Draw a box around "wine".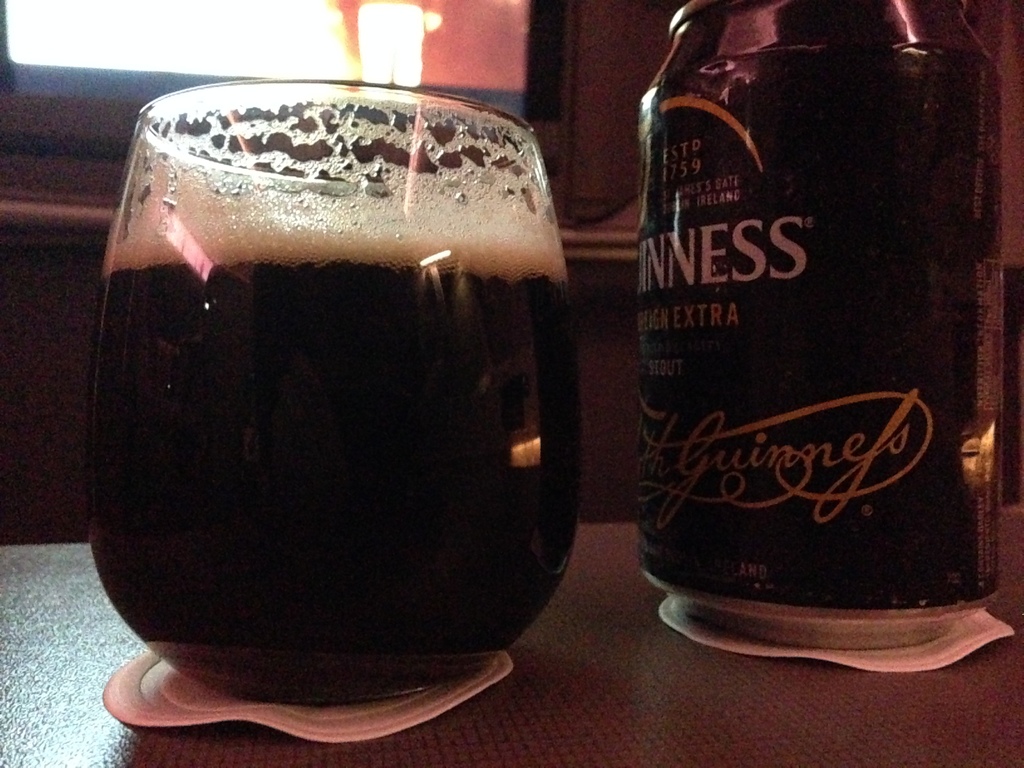
pyautogui.locateOnScreen(68, 249, 593, 693).
